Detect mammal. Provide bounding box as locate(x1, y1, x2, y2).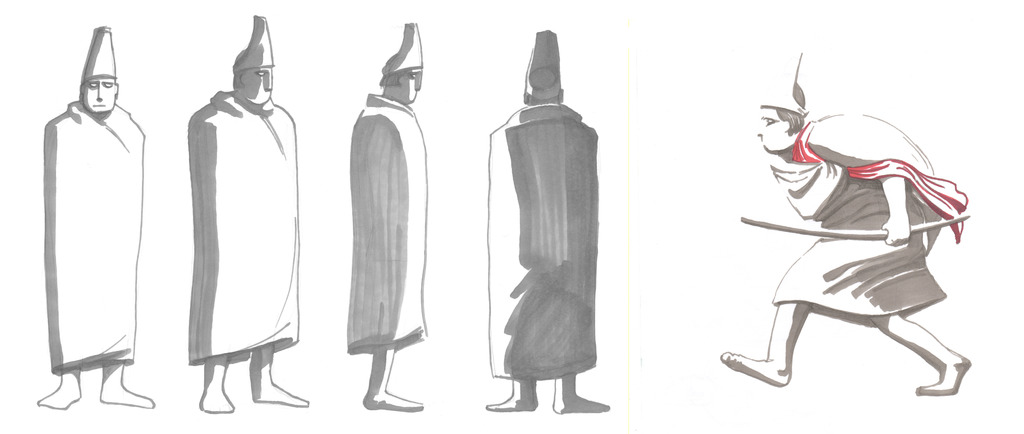
locate(349, 17, 425, 412).
